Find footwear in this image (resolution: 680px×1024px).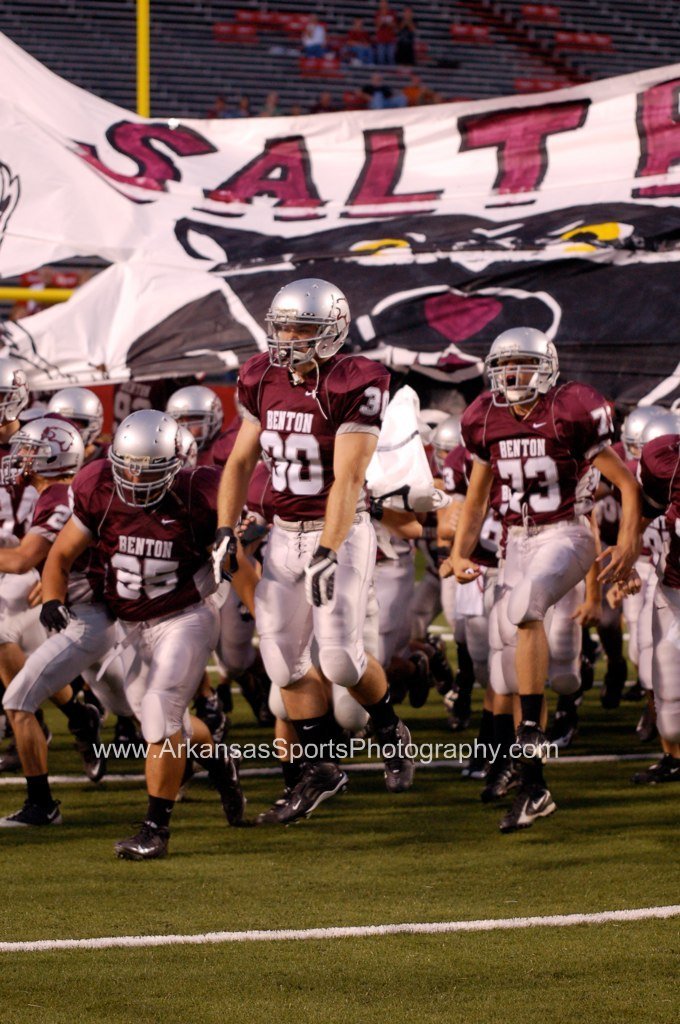
[x1=446, y1=670, x2=464, y2=732].
